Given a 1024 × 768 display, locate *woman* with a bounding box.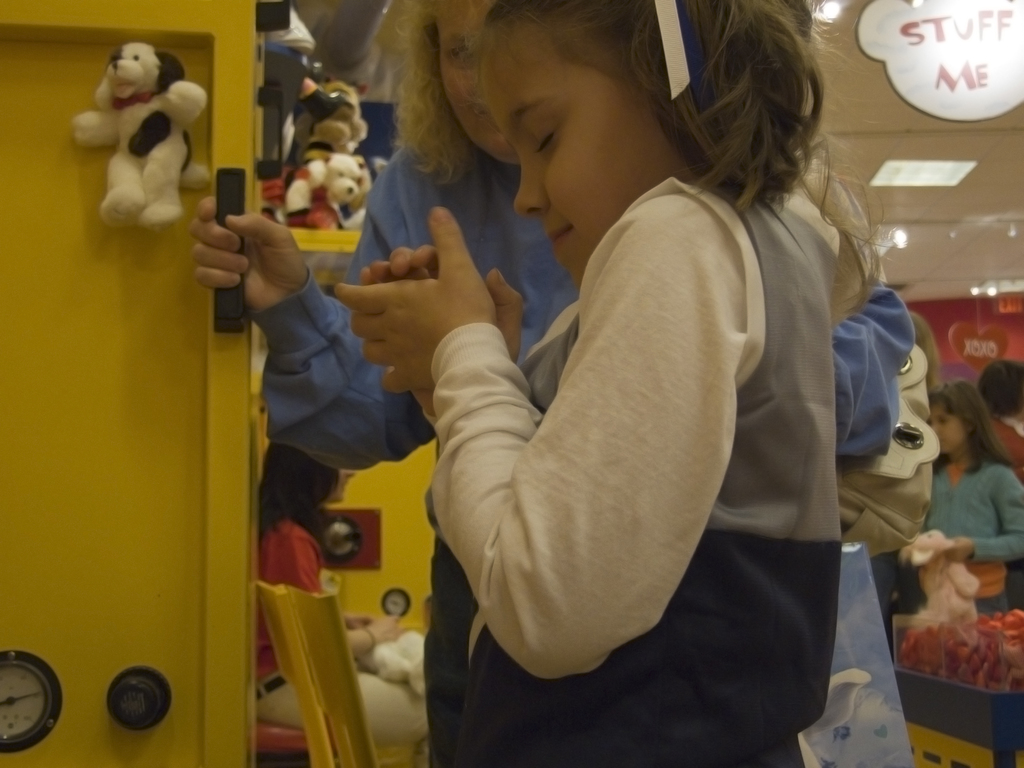
Located: box(249, 440, 432, 764).
